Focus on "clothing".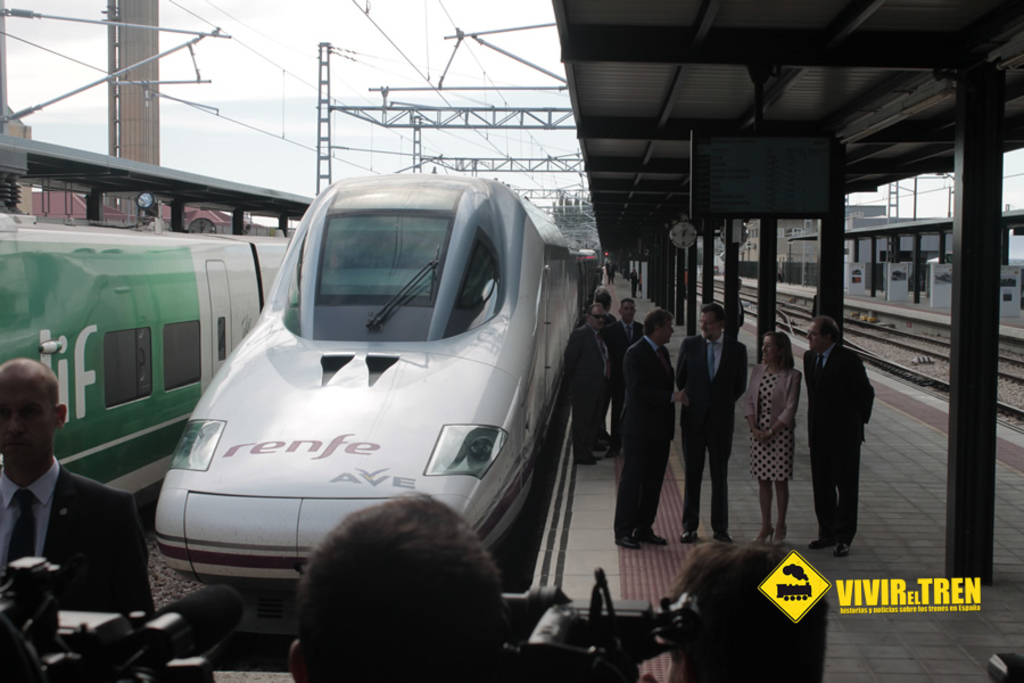
Focused at locate(605, 320, 638, 389).
